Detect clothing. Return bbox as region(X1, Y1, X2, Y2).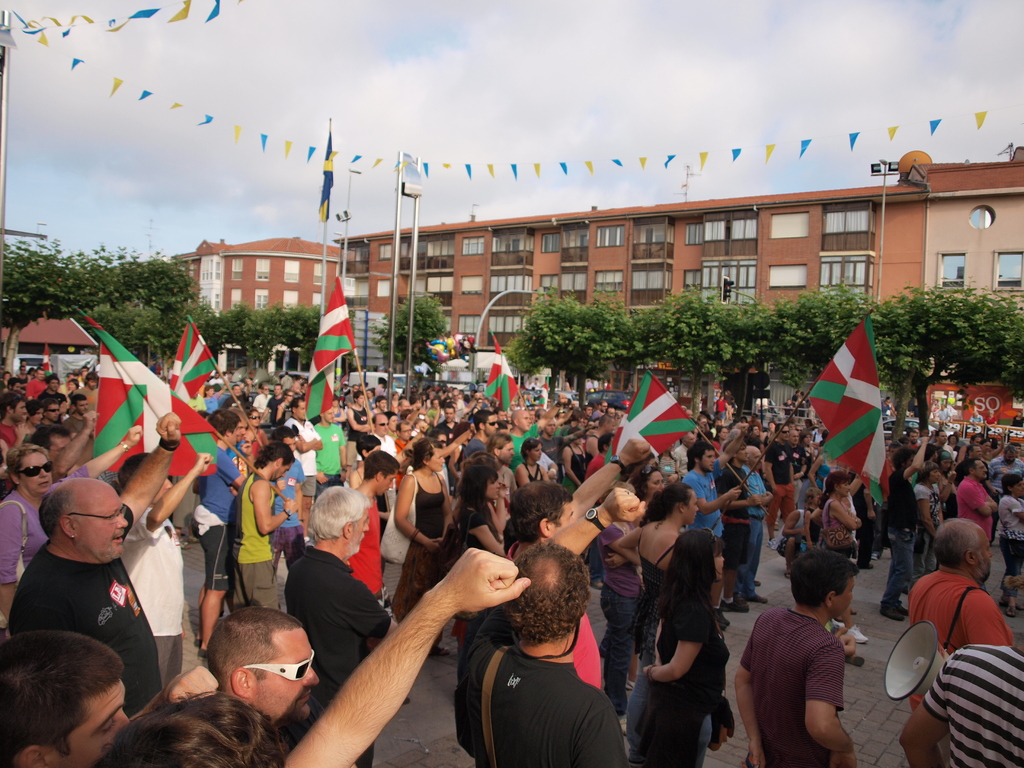
region(461, 642, 644, 767).
